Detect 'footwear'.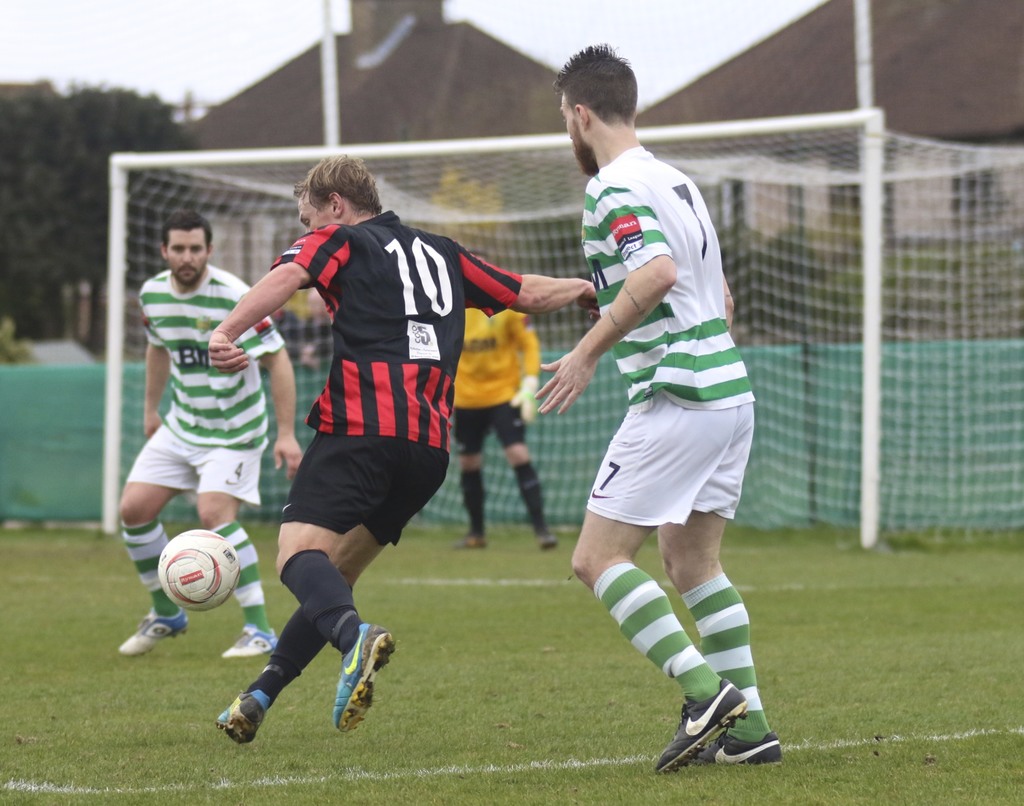
Detected at (333, 621, 400, 735).
